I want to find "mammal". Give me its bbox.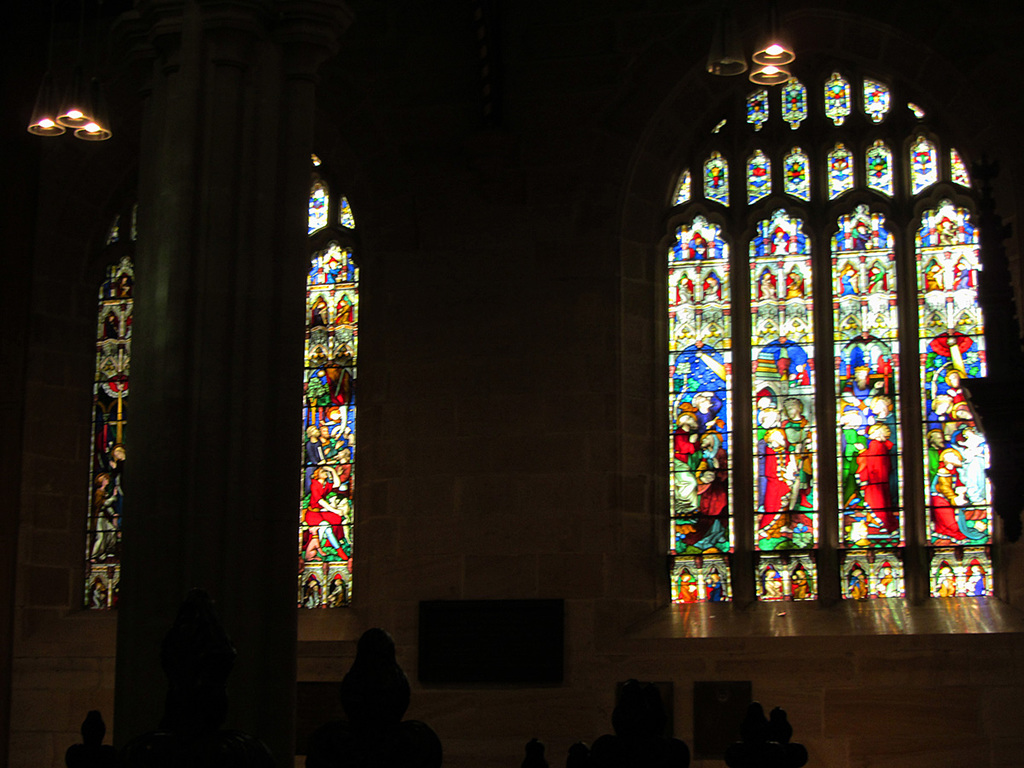
{"left": 109, "top": 274, "right": 131, "bottom": 300}.
